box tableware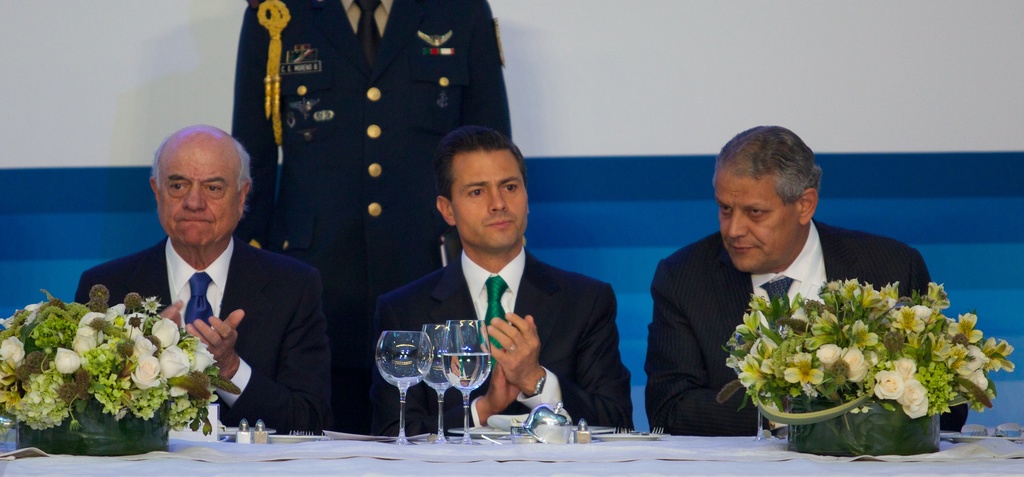
box(436, 308, 495, 446)
